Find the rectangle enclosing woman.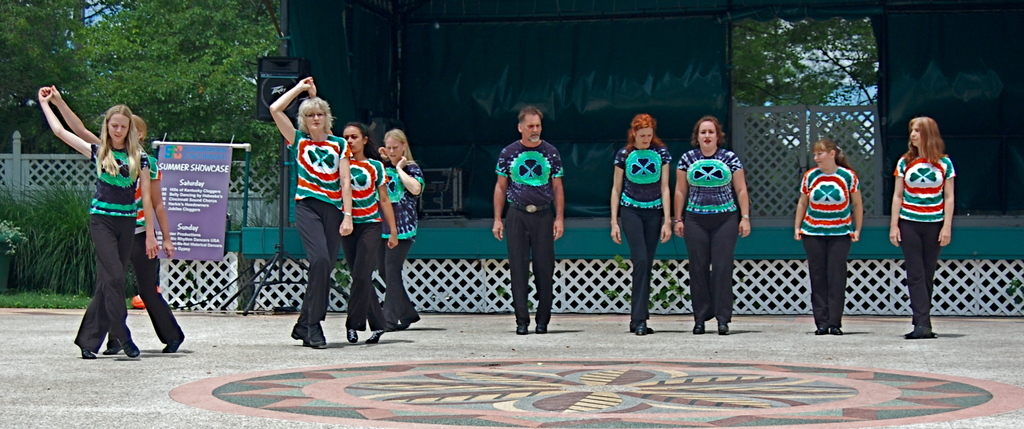
669,113,752,333.
